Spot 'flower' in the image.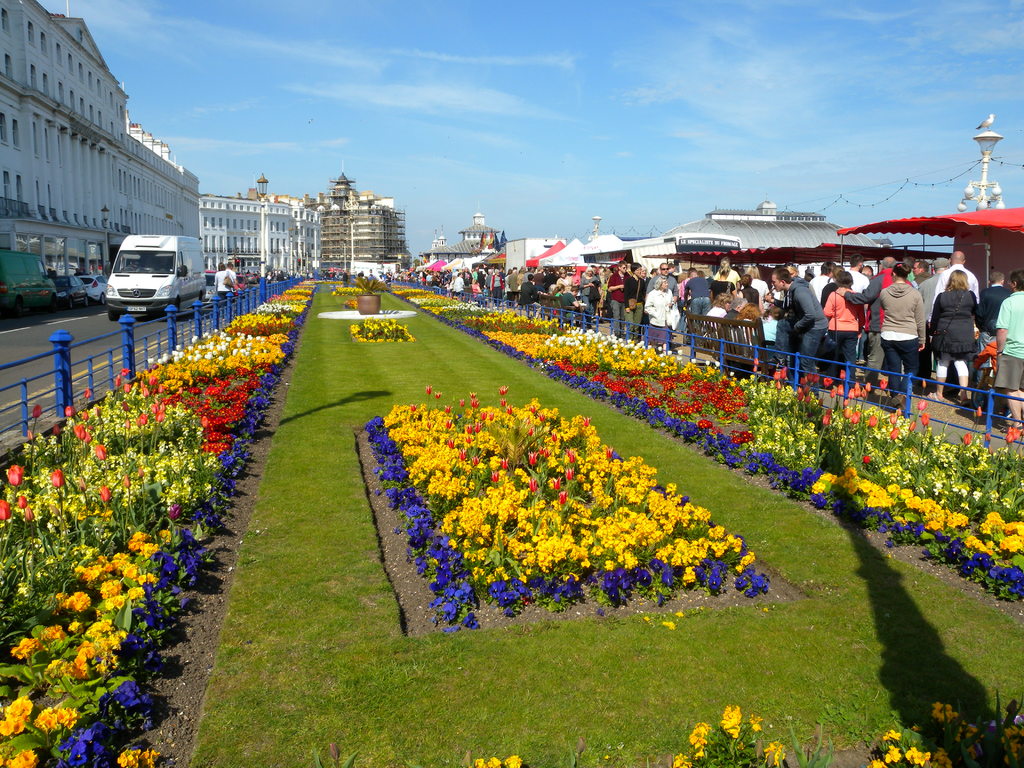
'flower' found at box=[51, 470, 66, 490].
